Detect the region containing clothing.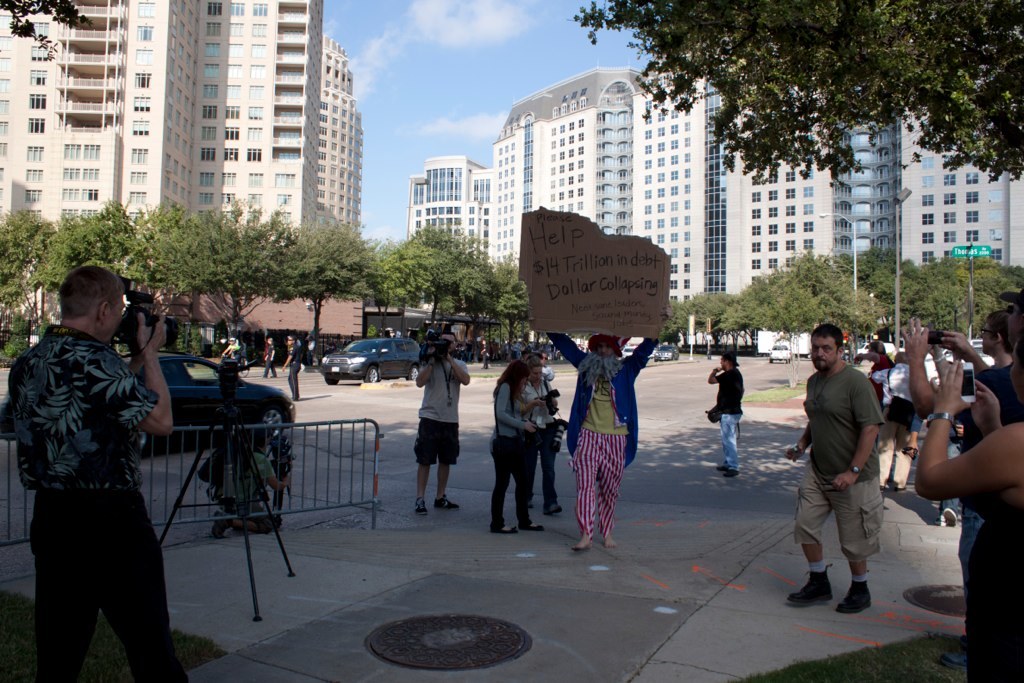
select_region(716, 373, 746, 465).
